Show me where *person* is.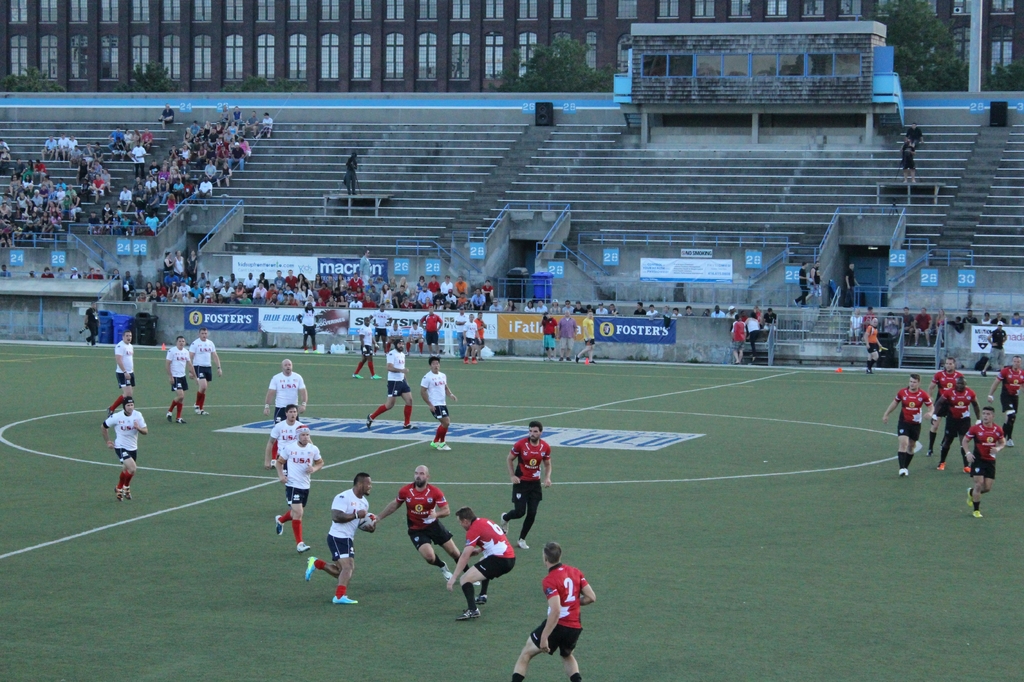
*person* is at box(505, 428, 559, 563).
